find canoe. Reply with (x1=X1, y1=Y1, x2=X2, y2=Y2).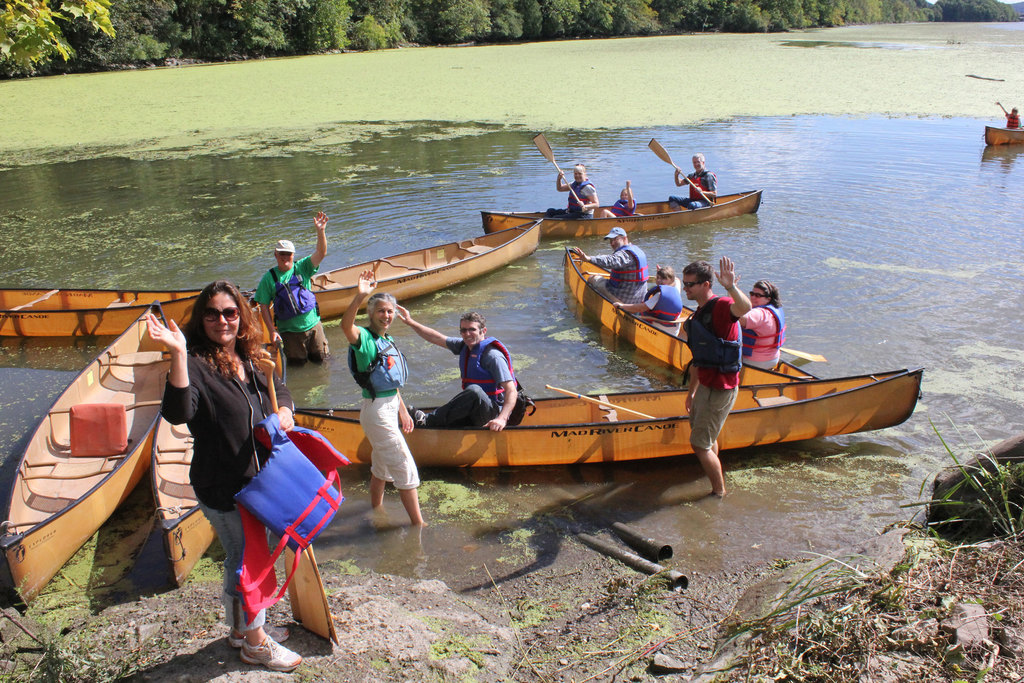
(x1=980, y1=124, x2=1023, y2=147).
